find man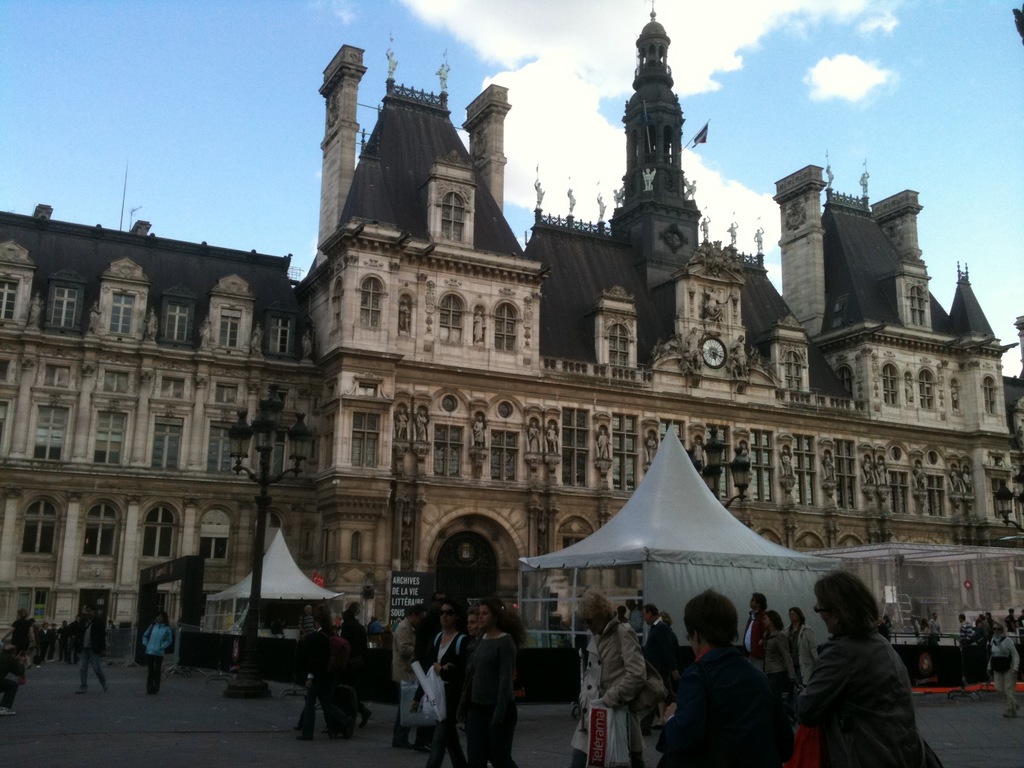
l=75, t=602, r=109, b=696
